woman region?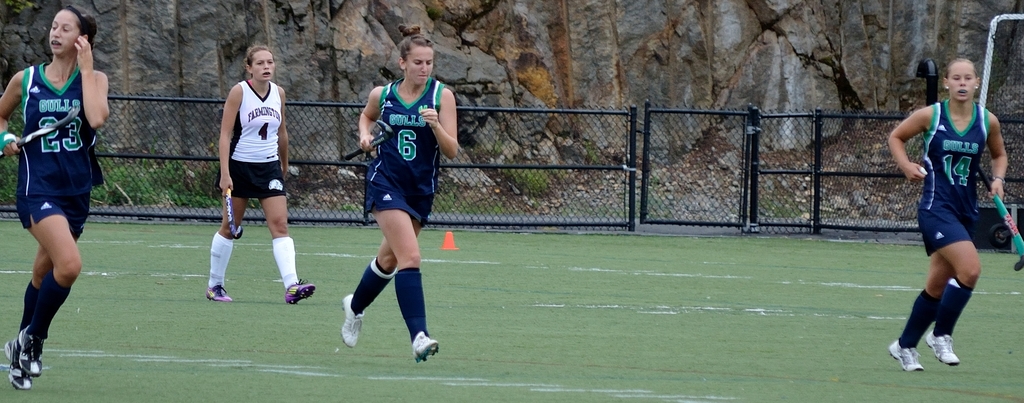
bbox(204, 44, 315, 305)
